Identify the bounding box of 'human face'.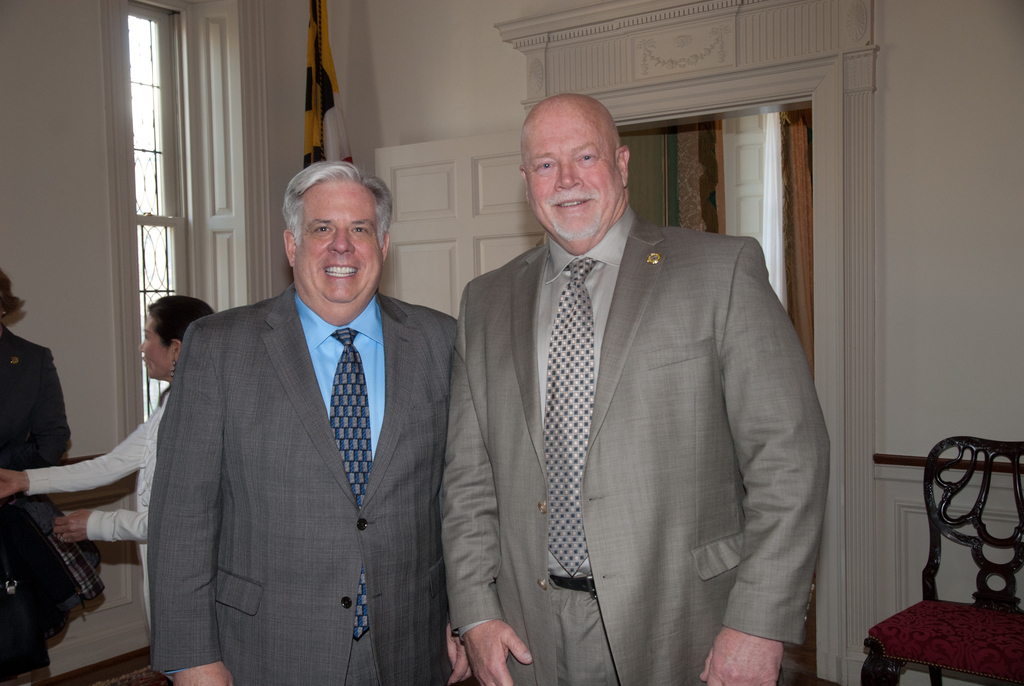
294:181:382:302.
